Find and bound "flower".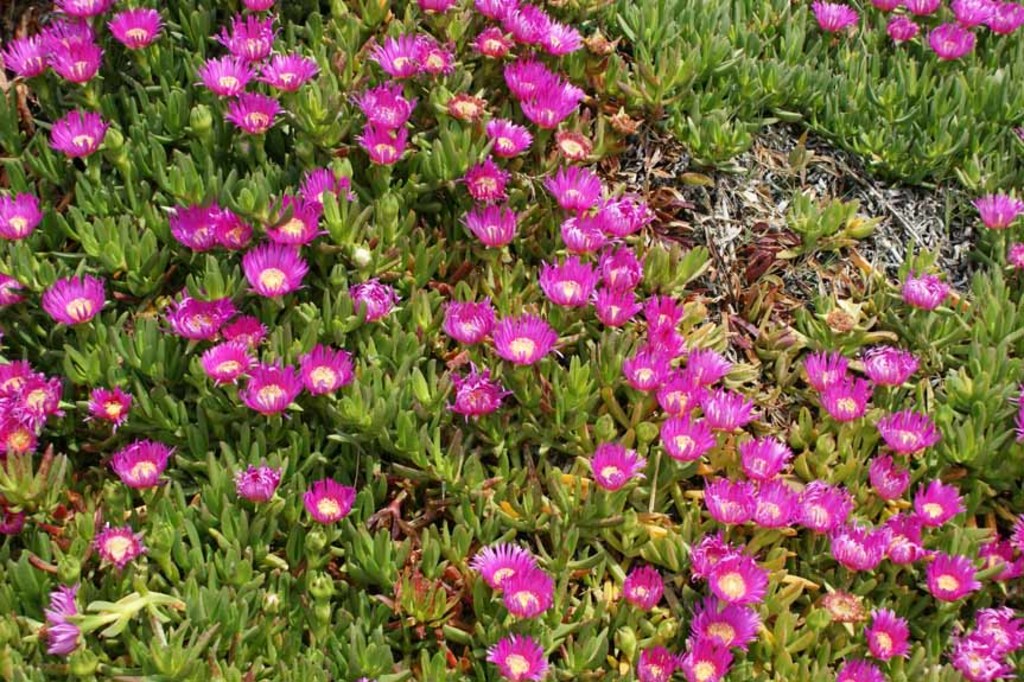
Bound: left=648, top=651, right=675, bottom=681.
